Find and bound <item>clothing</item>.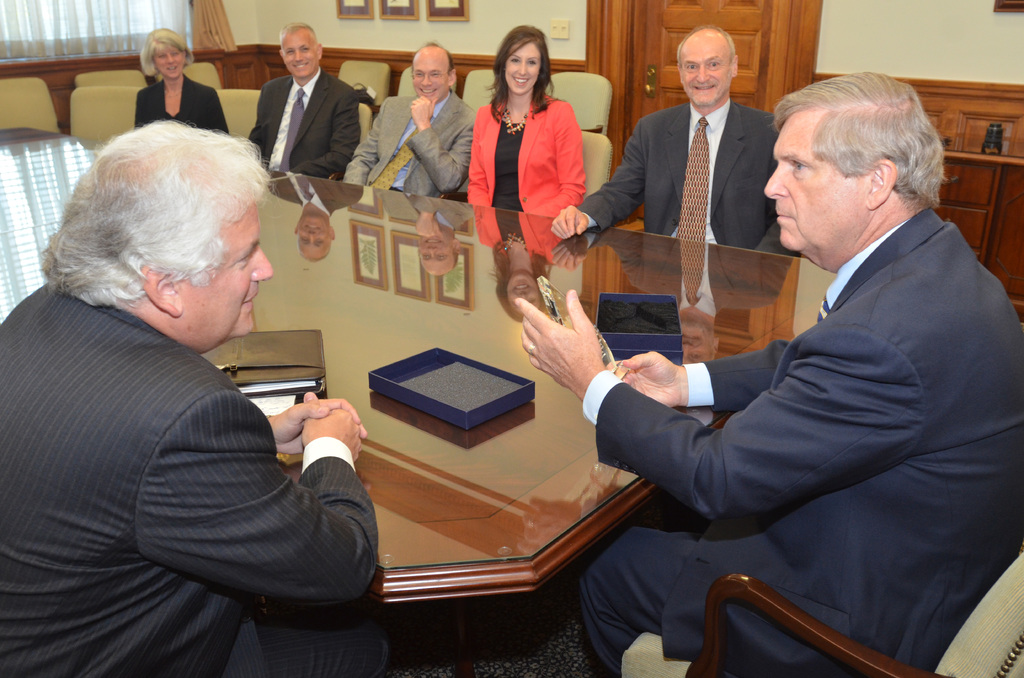
Bound: region(31, 182, 387, 672).
